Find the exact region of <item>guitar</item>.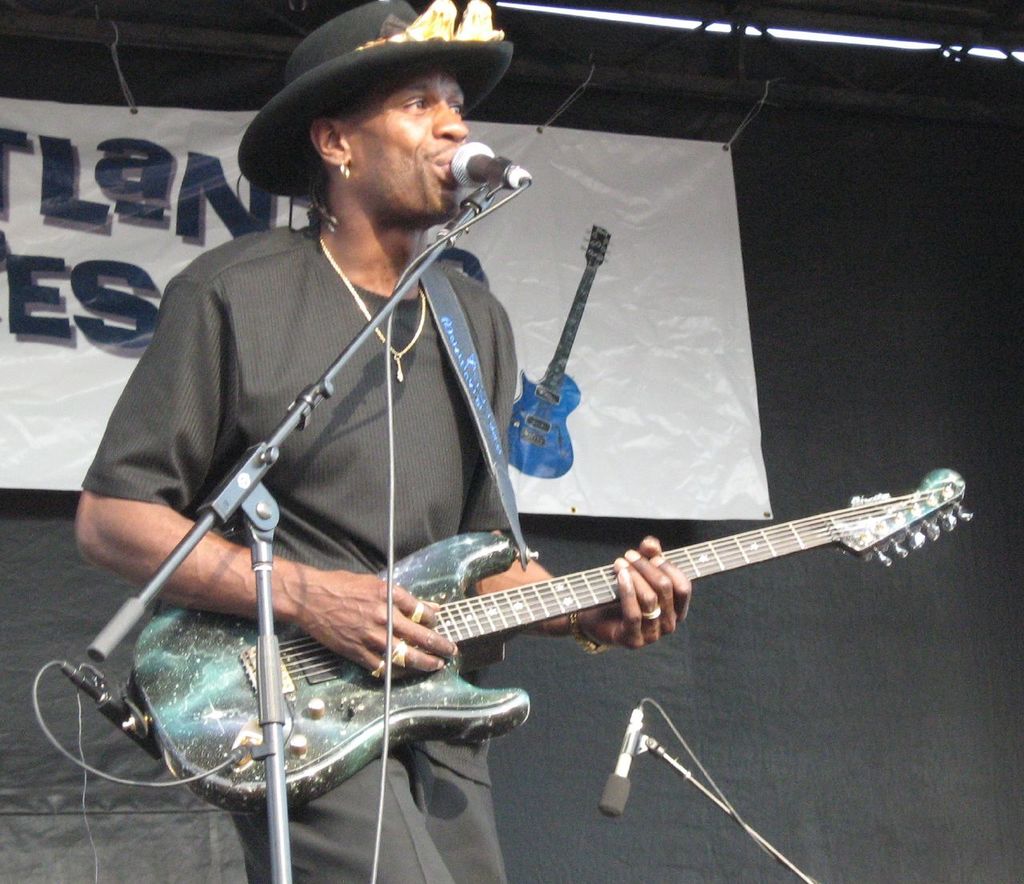
Exact region: select_region(122, 453, 970, 811).
